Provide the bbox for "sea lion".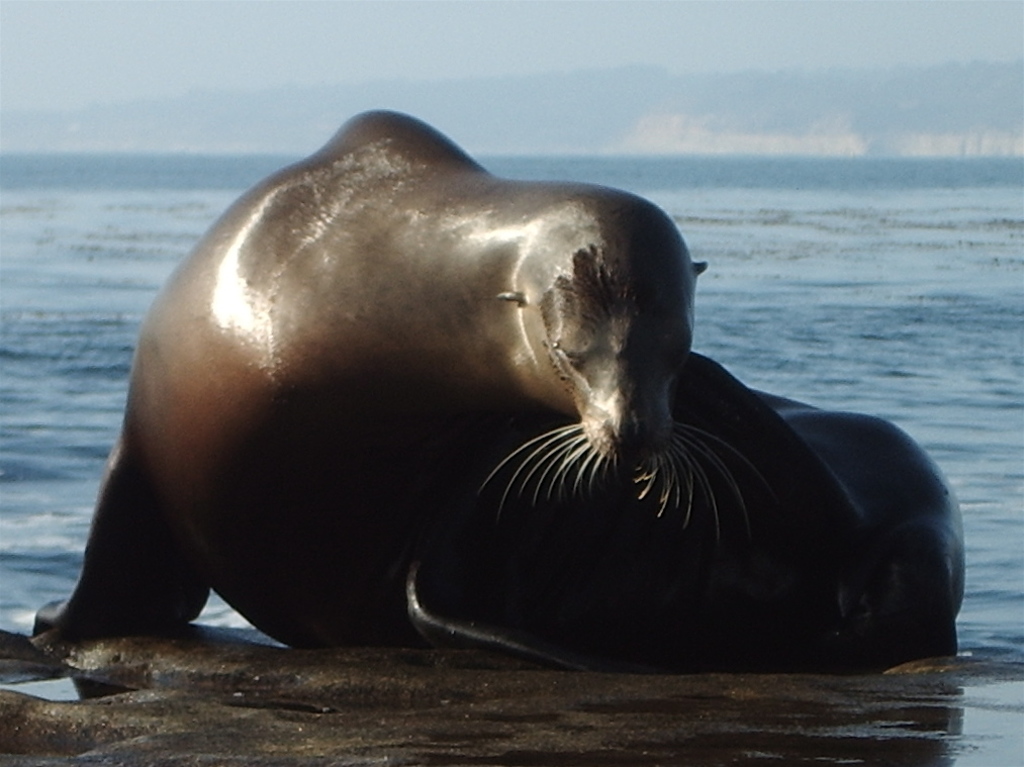
l=37, t=105, r=772, b=642.
